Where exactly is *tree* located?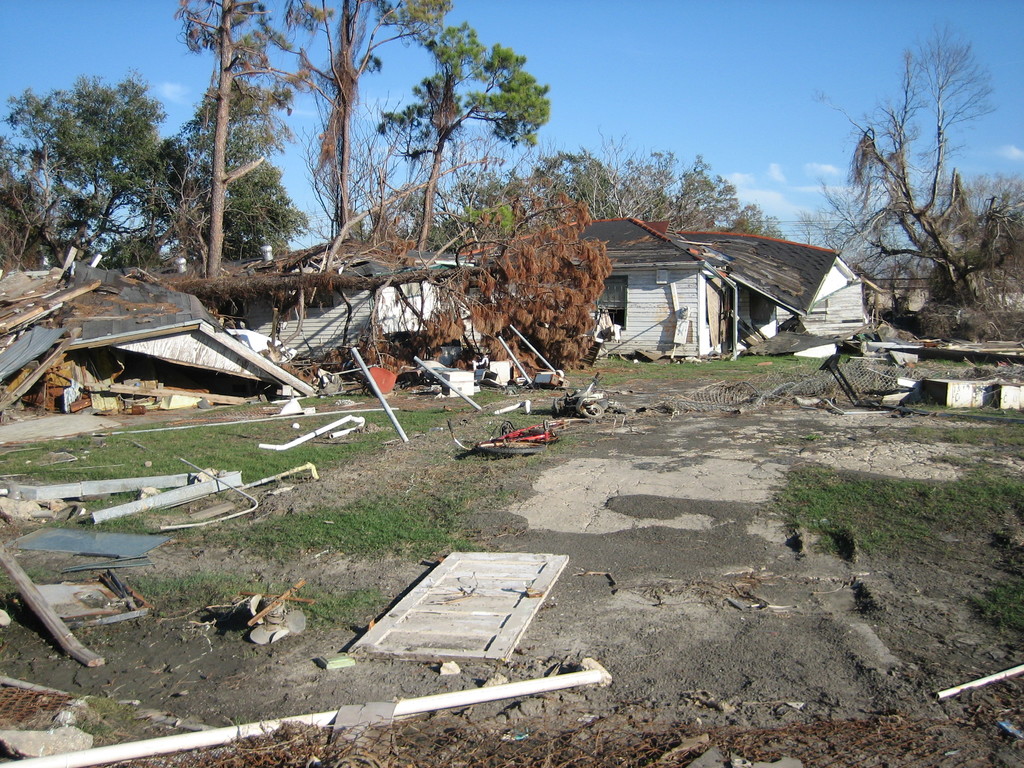
Its bounding box is {"left": 374, "top": 20, "right": 556, "bottom": 253}.
